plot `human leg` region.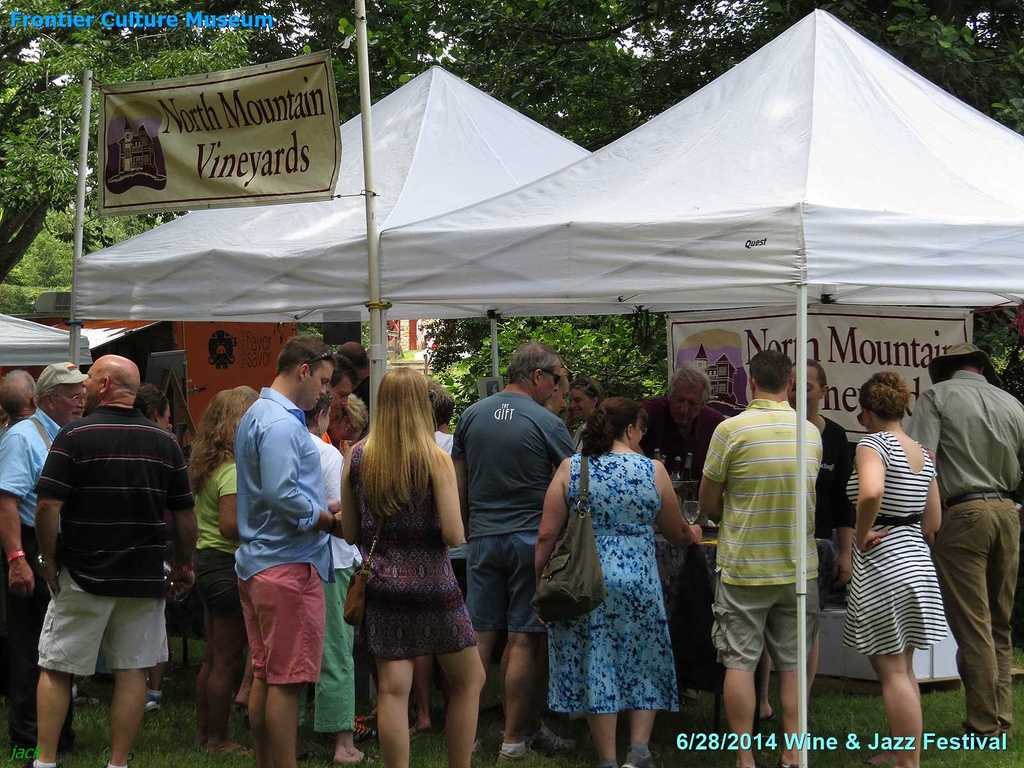
Plotted at box(867, 648, 926, 767).
